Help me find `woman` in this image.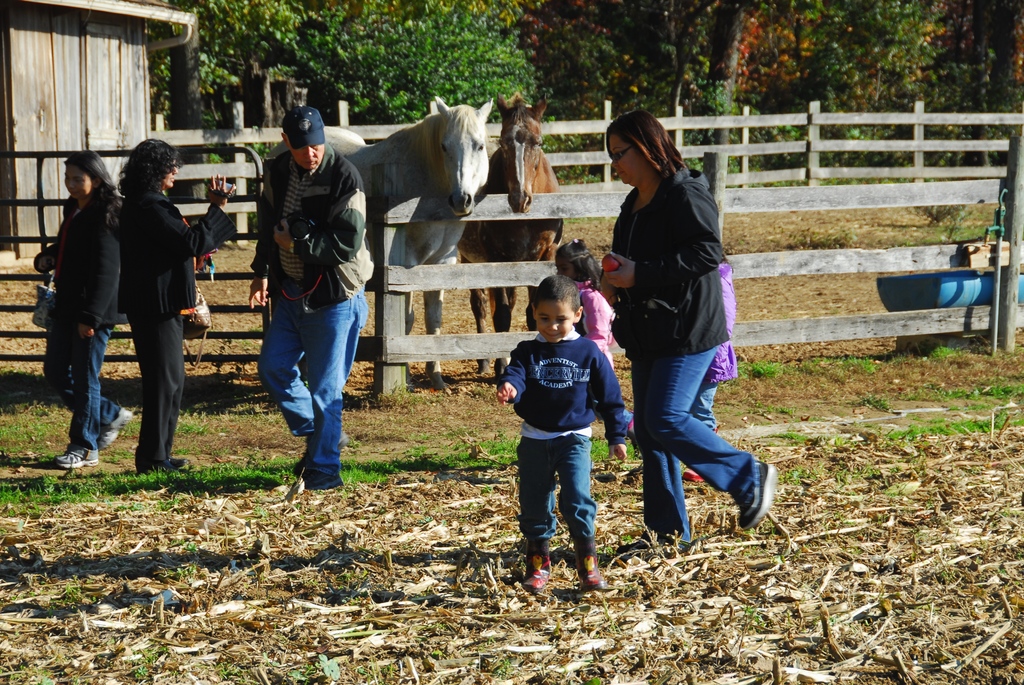
Found it: l=123, t=136, r=237, b=473.
